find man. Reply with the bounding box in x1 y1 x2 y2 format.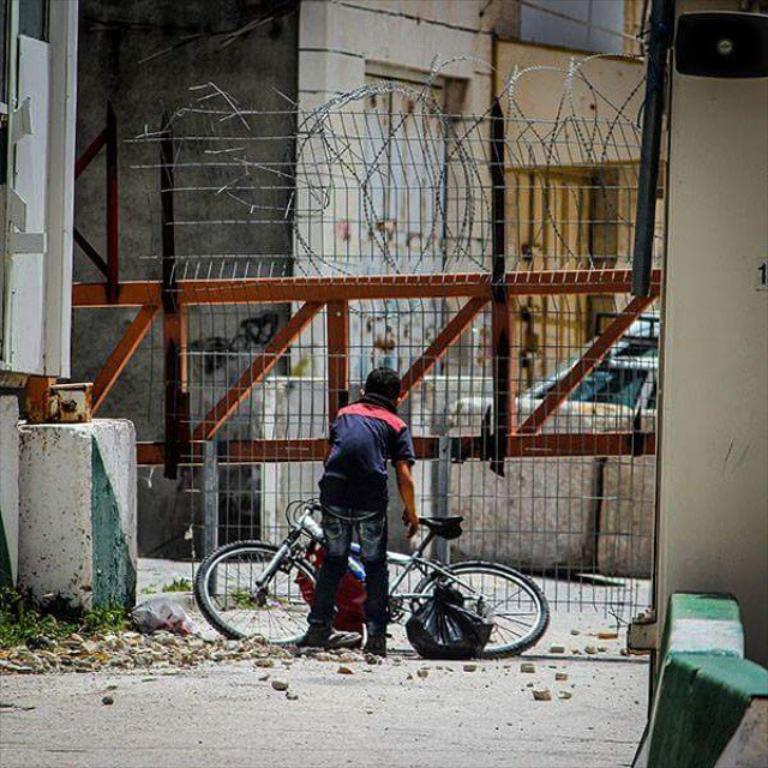
240 376 503 656.
